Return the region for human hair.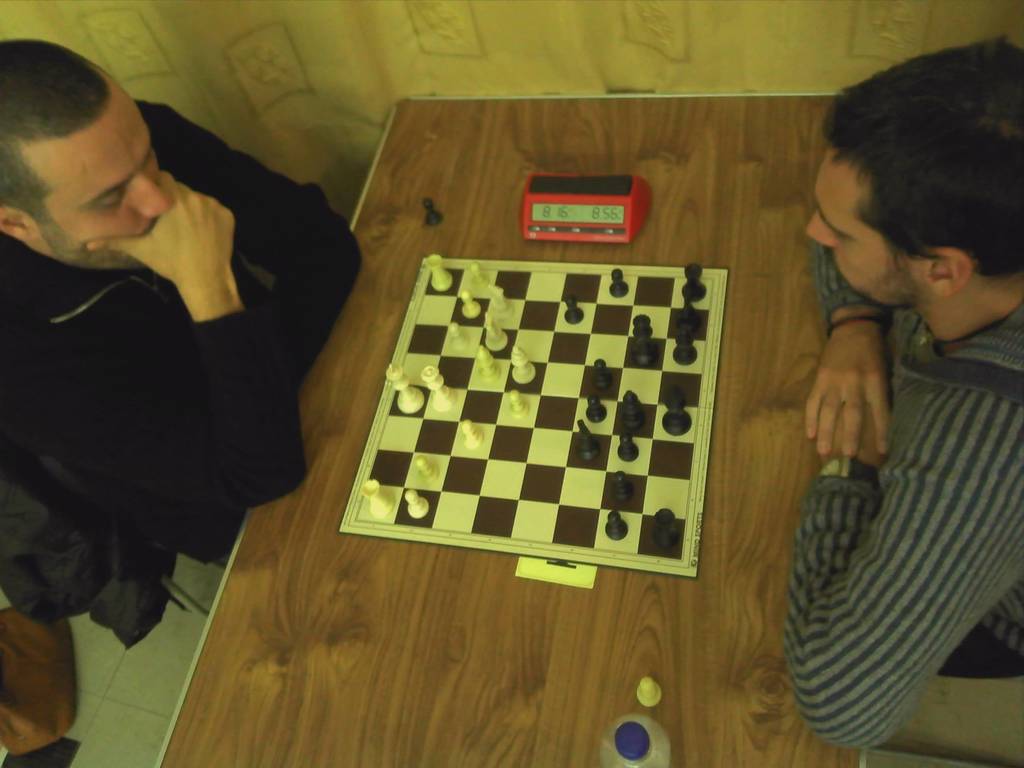
pyautogui.locateOnScreen(819, 48, 1005, 321).
